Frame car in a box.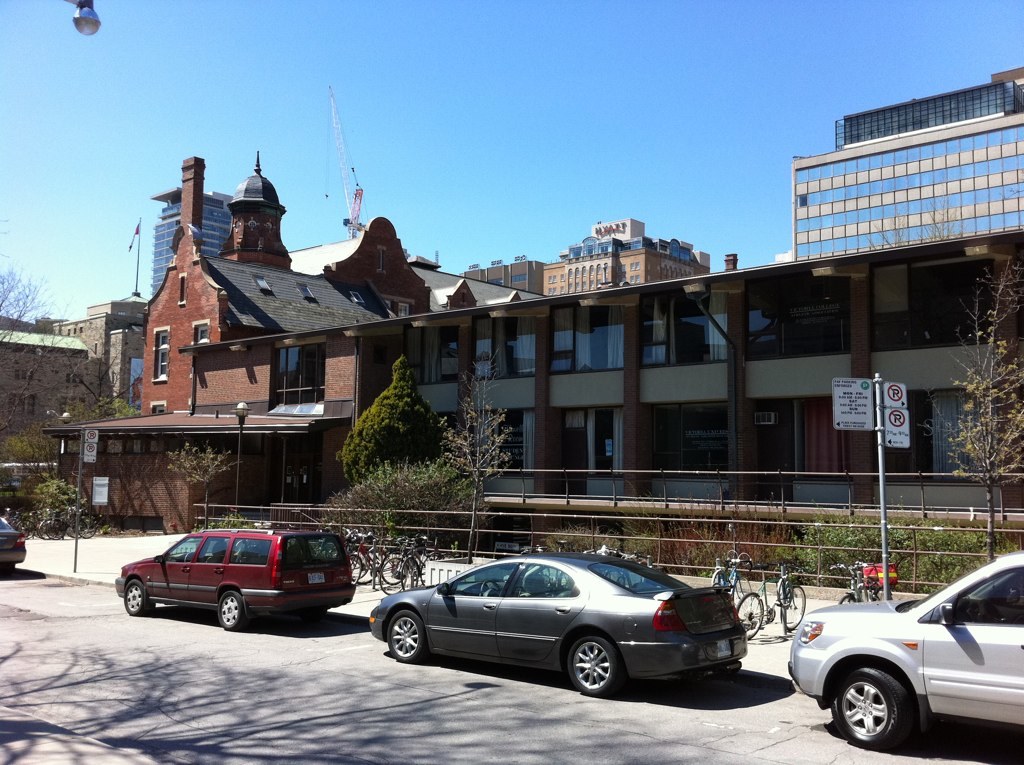
[787,550,1023,739].
